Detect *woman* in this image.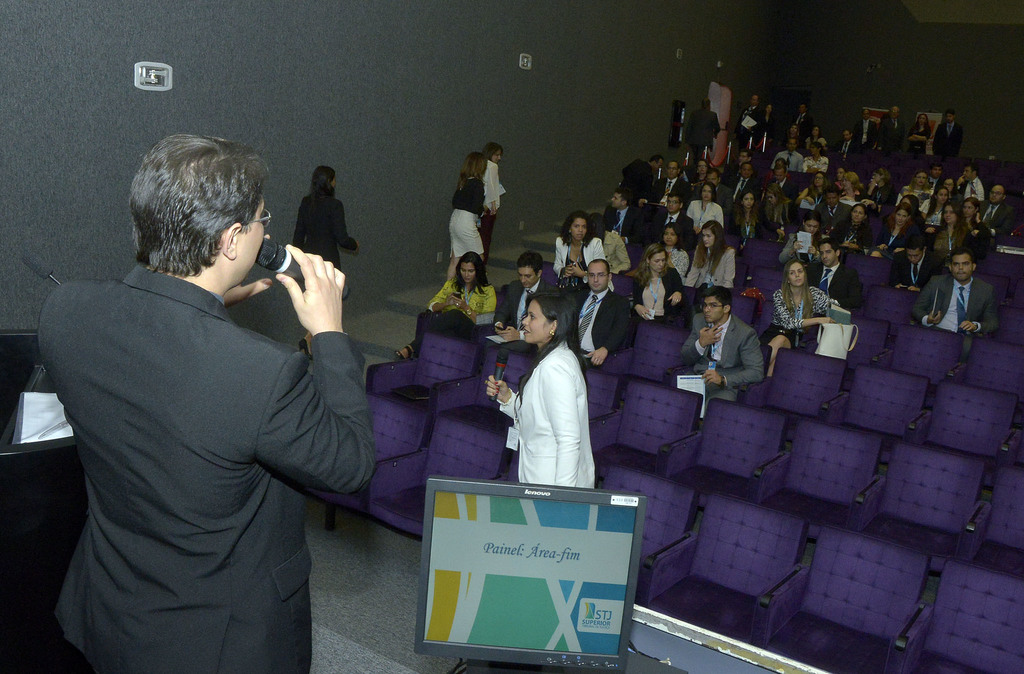
Detection: x1=837, y1=170, x2=844, y2=188.
